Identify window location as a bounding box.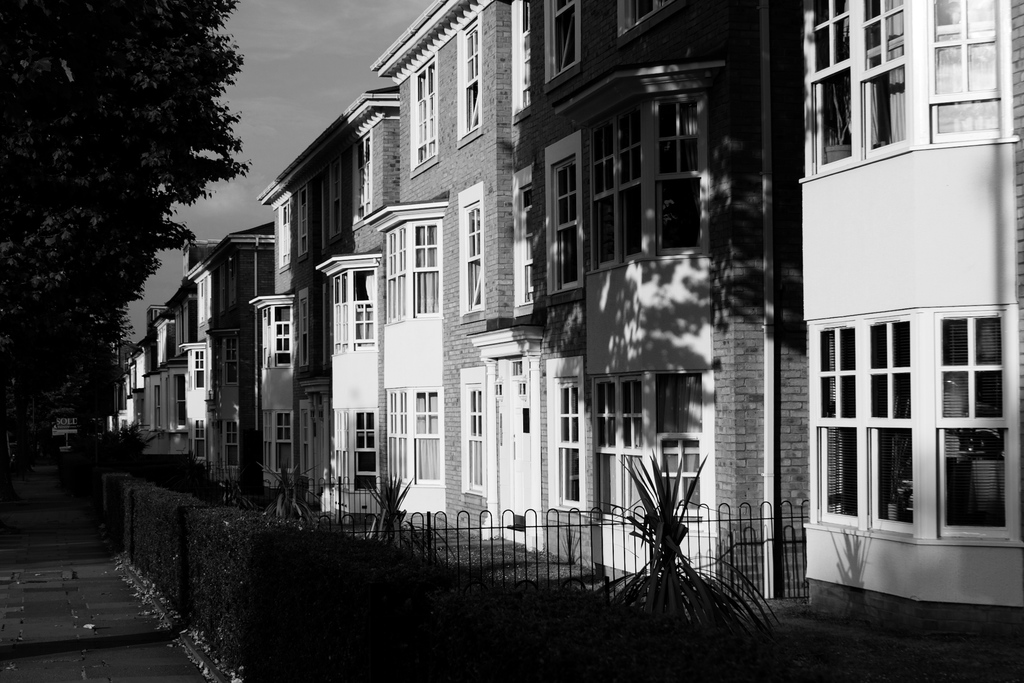
bbox=[260, 307, 294, 368].
